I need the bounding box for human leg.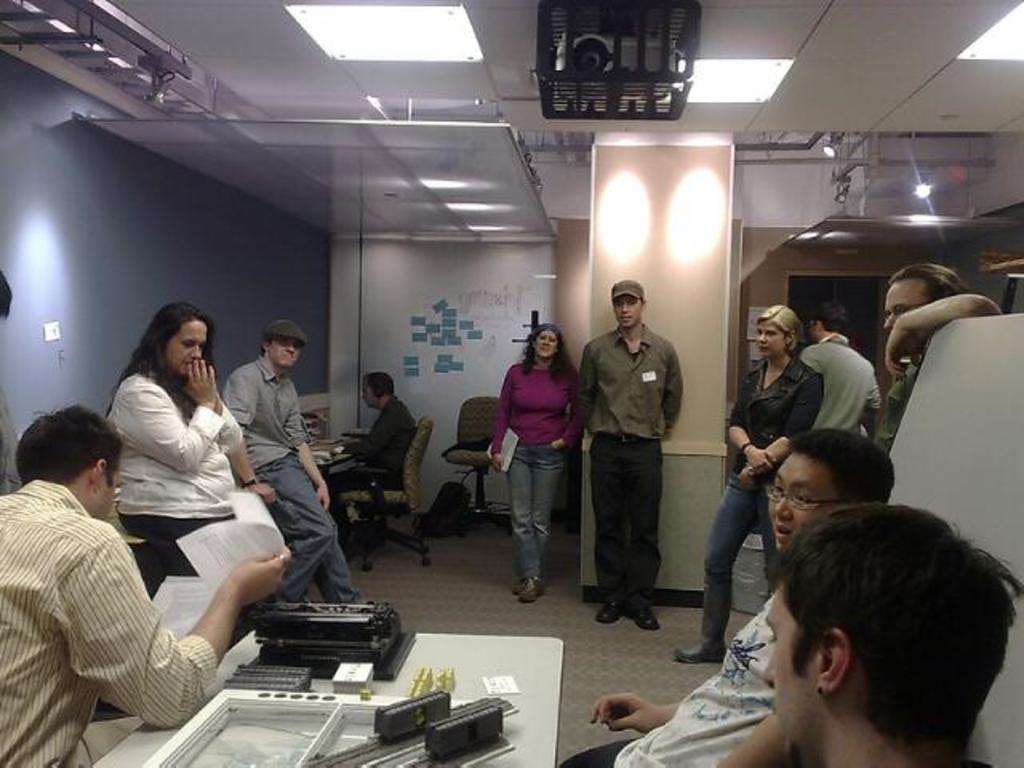
Here it is: 752 472 779 592.
